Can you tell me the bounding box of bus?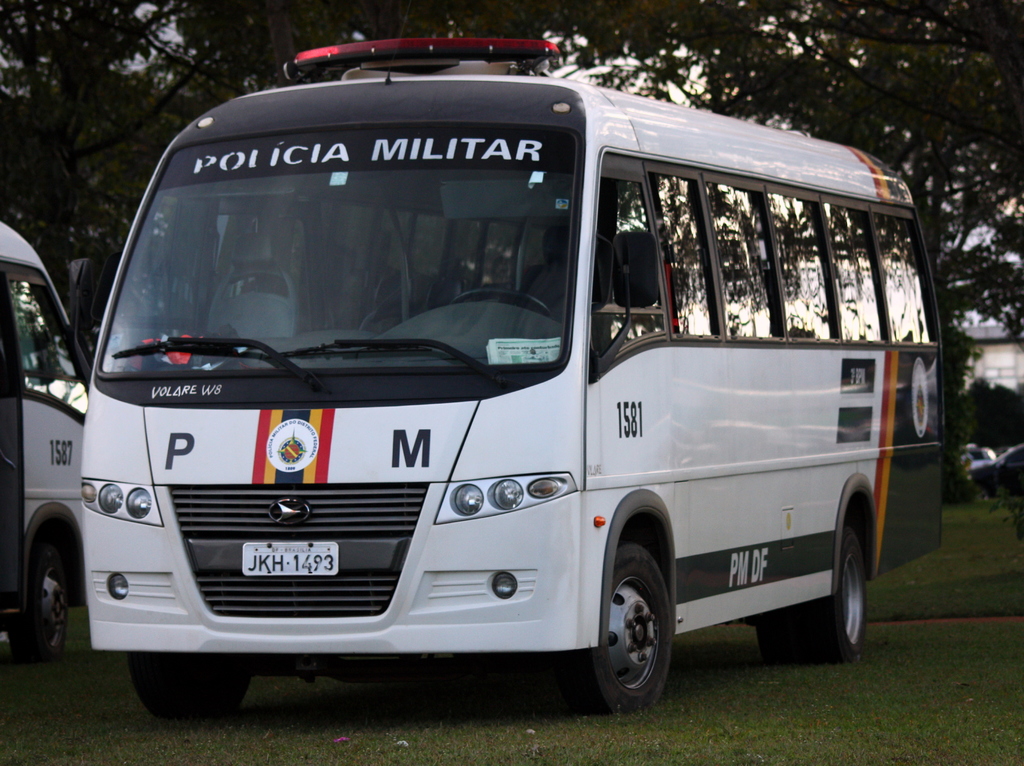
{"x1": 77, "y1": 38, "x2": 948, "y2": 712}.
